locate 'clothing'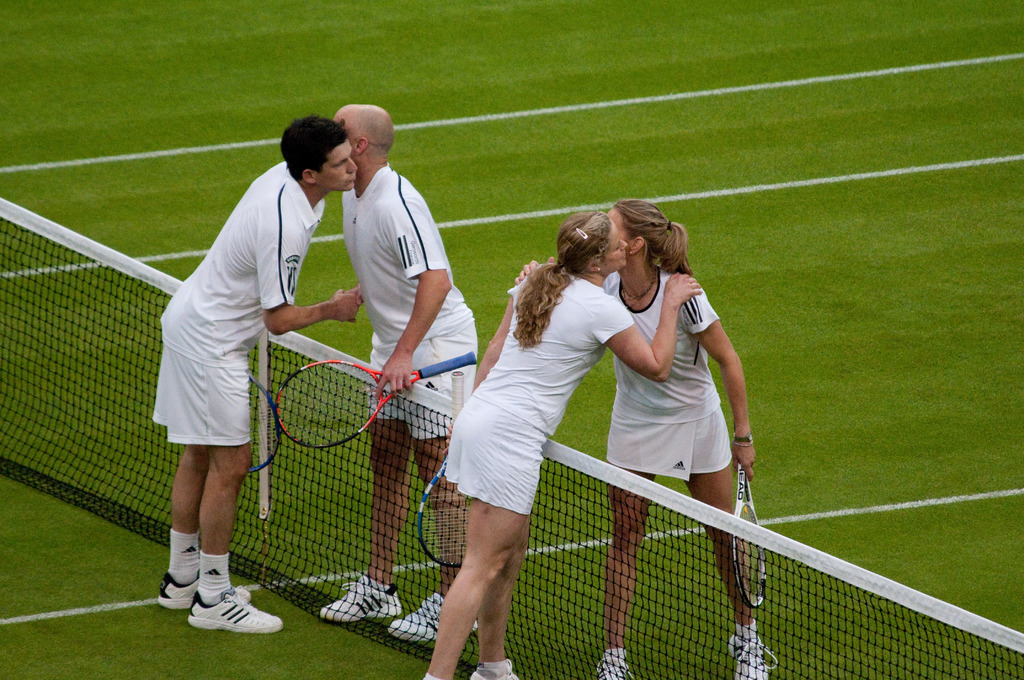
{"x1": 595, "y1": 261, "x2": 749, "y2": 508}
